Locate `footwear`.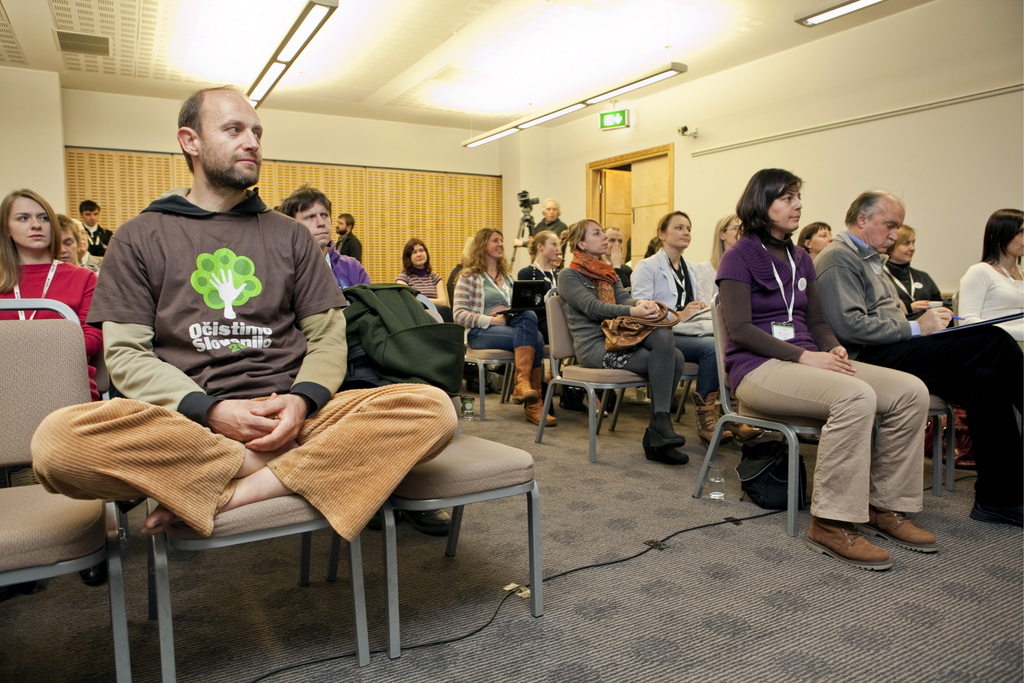
Bounding box: detection(652, 418, 683, 445).
